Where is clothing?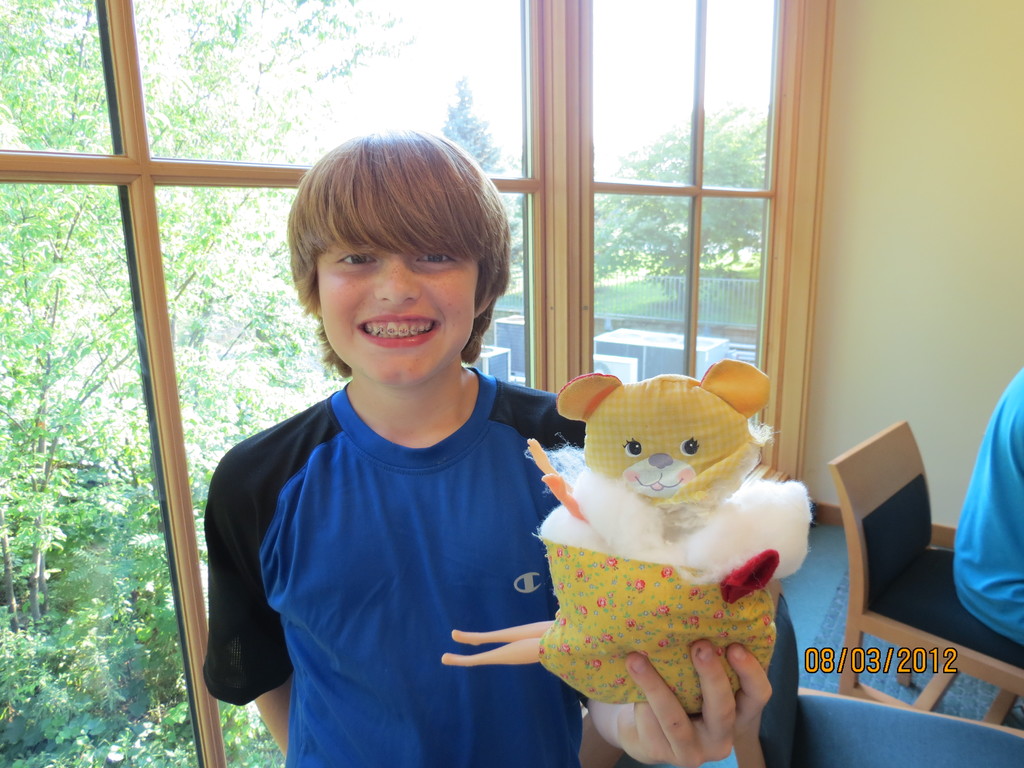
crop(200, 364, 595, 767).
